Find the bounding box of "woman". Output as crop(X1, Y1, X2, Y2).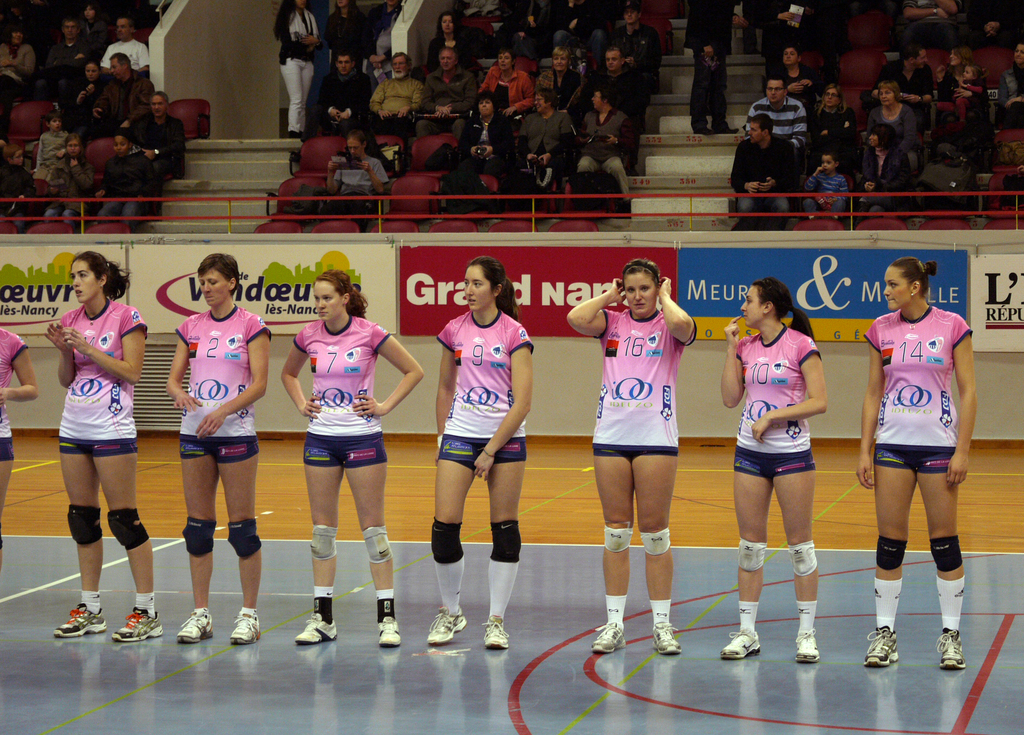
crop(564, 255, 688, 658).
